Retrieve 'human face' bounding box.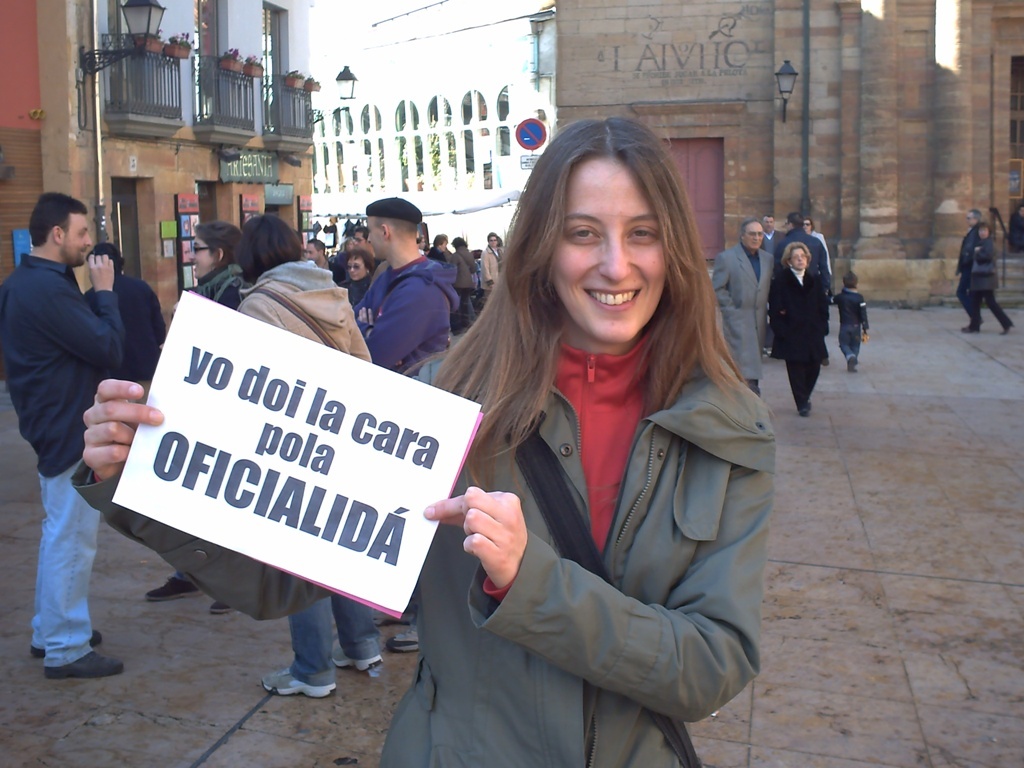
Bounding box: (x1=61, y1=214, x2=91, y2=265).
